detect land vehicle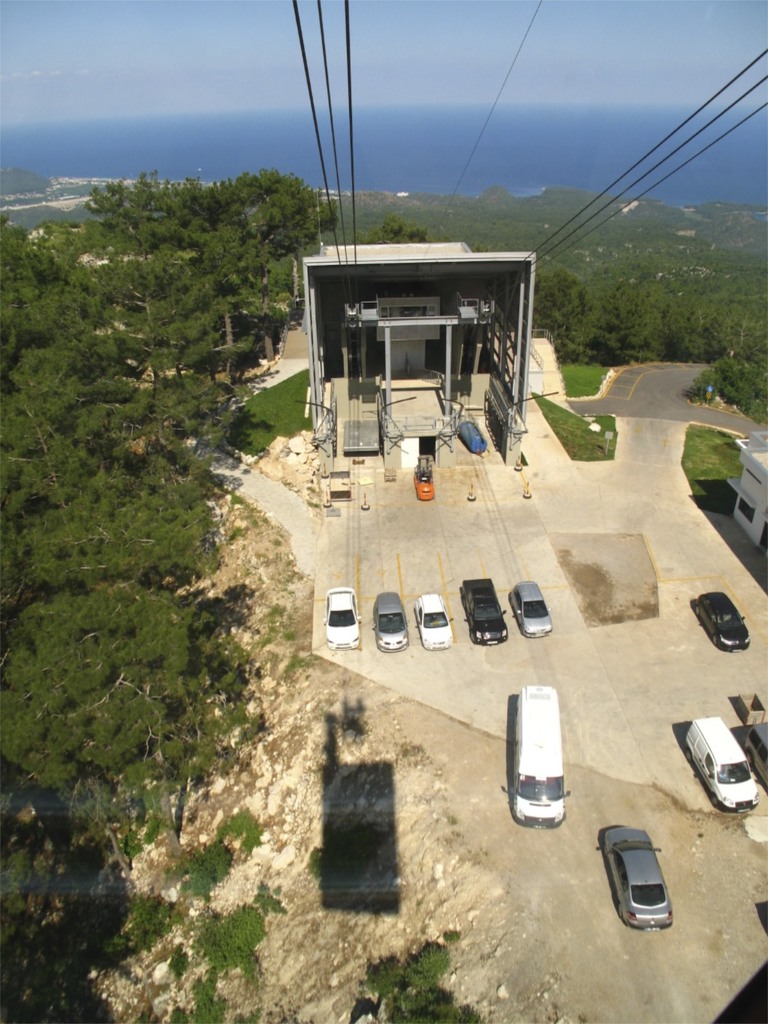
(x1=412, y1=469, x2=437, y2=504)
